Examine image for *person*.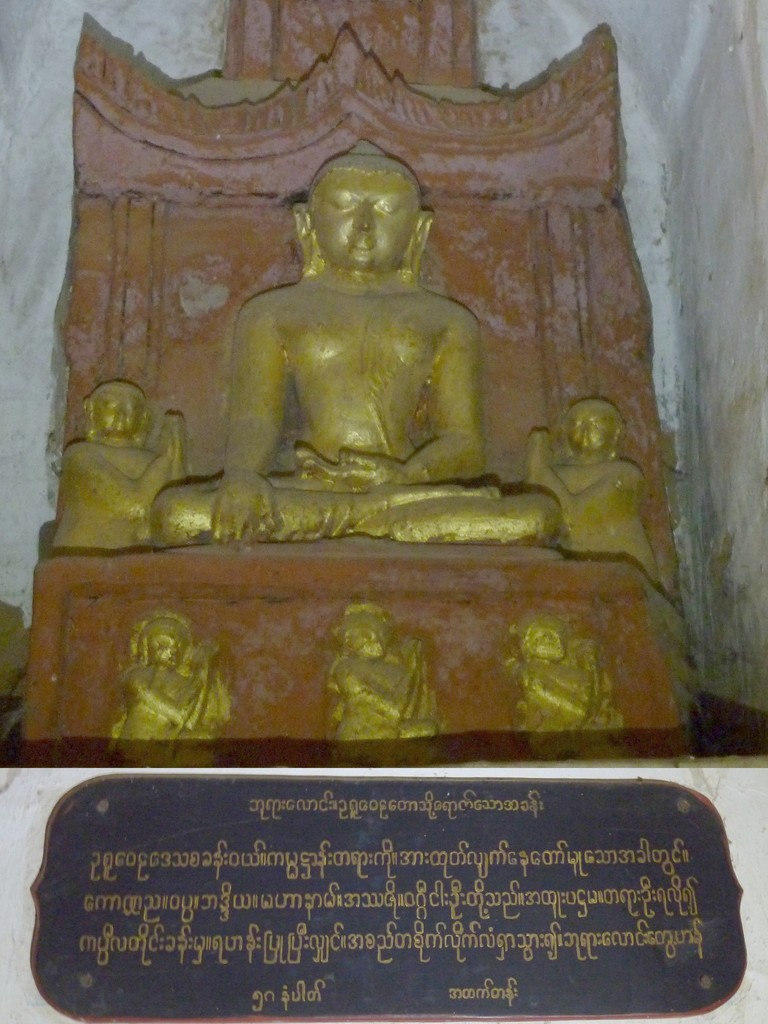
Examination result: pyautogui.locateOnScreen(520, 390, 650, 586).
